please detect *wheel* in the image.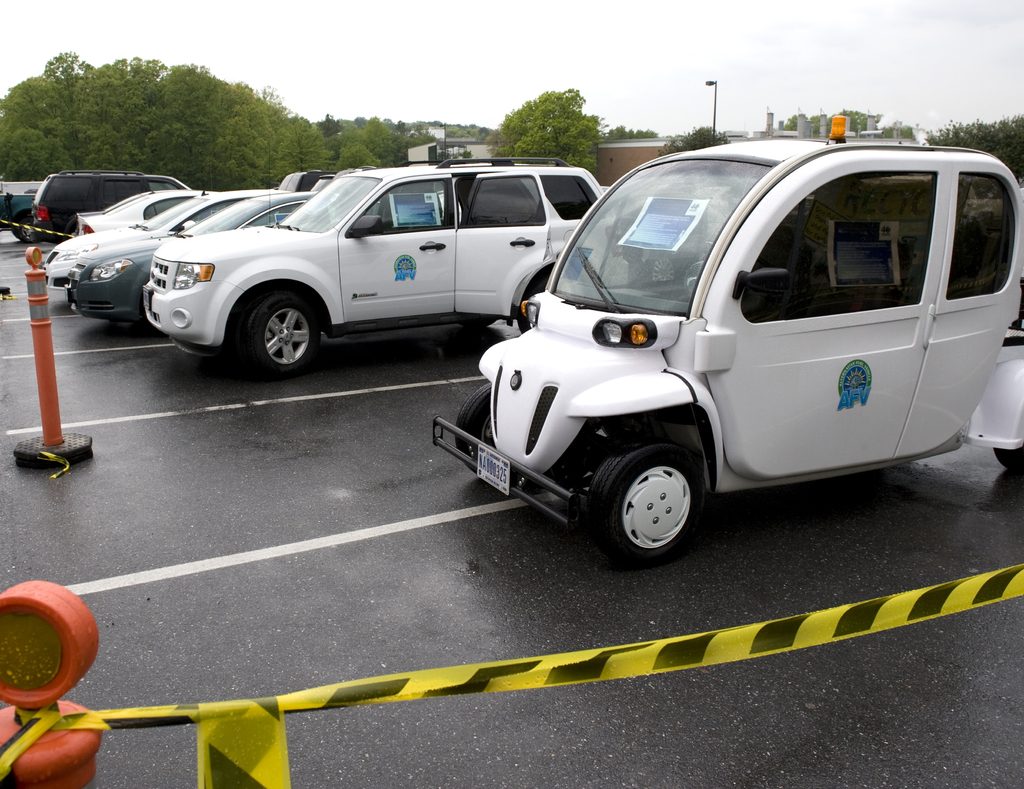
988/439/1021/475.
